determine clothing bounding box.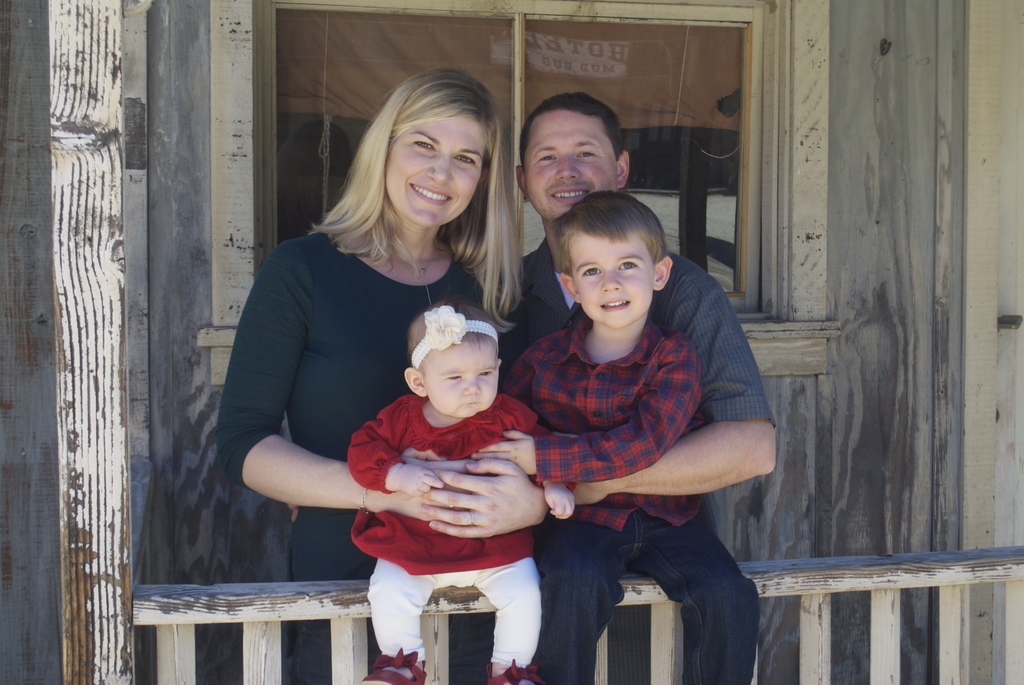
Determined: detection(344, 379, 548, 671).
